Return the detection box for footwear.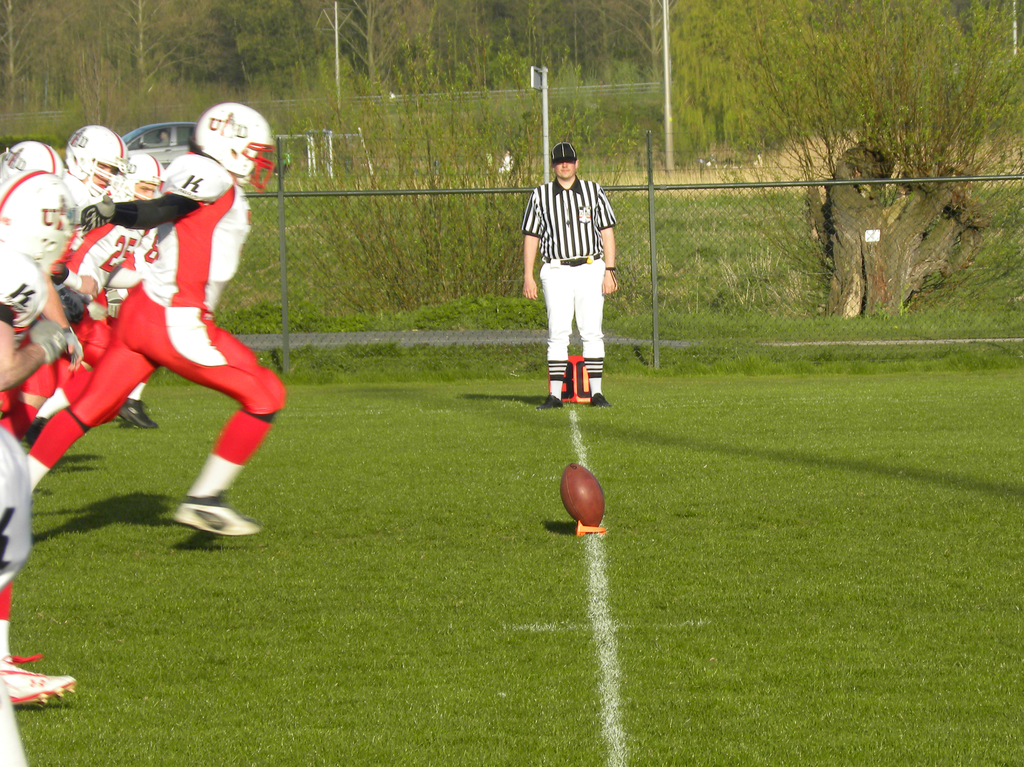
<region>173, 492, 260, 537</region>.
